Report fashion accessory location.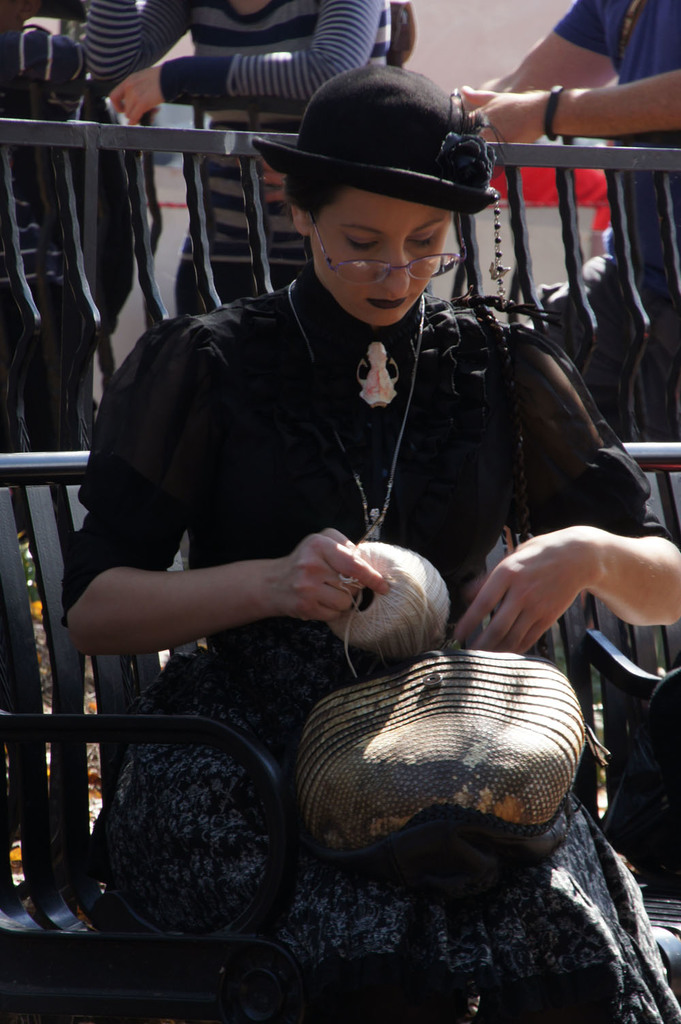
Report: (x1=541, y1=82, x2=564, y2=139).
